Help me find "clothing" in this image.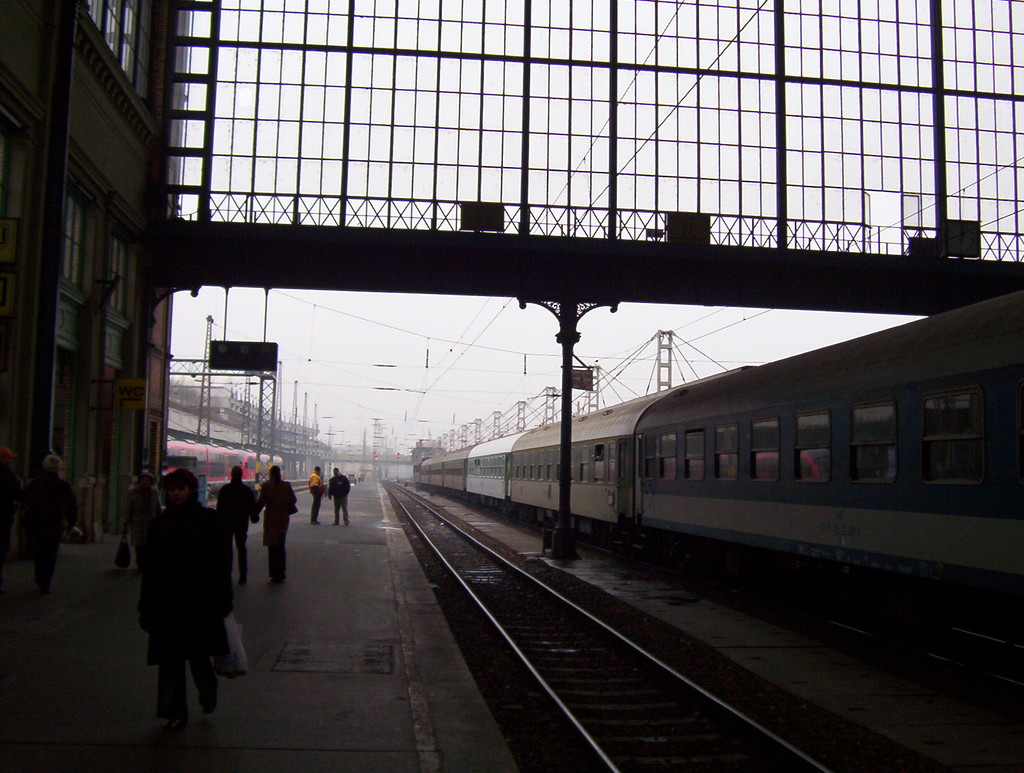
Found it: bbox=(129, 460, 241, 720).
